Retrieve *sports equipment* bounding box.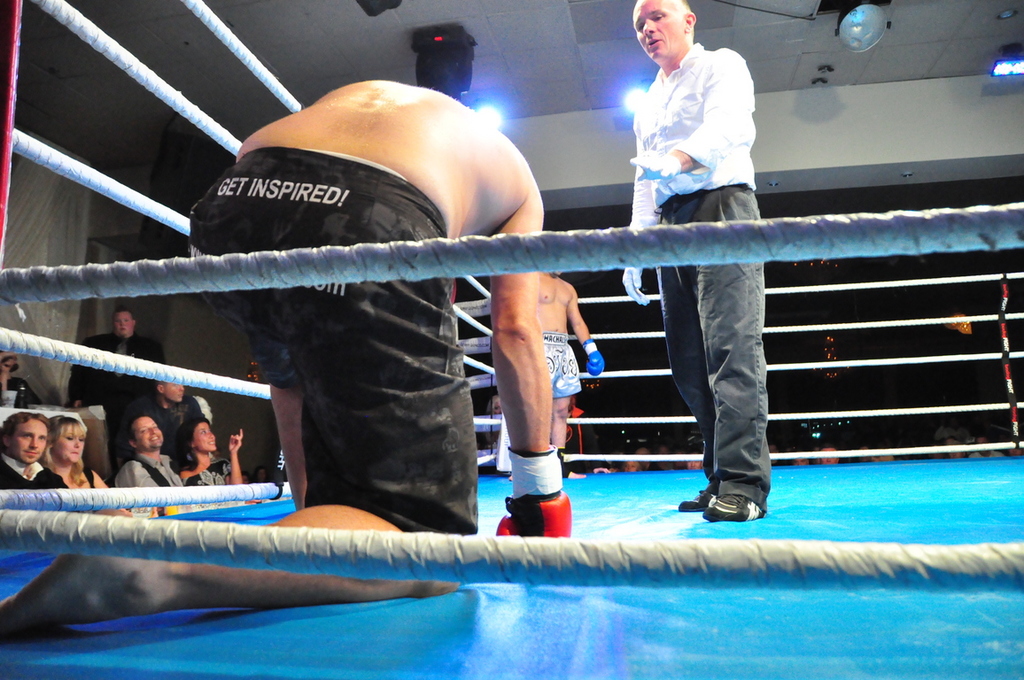
Bounding box: [left=580, top=339, right=609, bottom=381].
